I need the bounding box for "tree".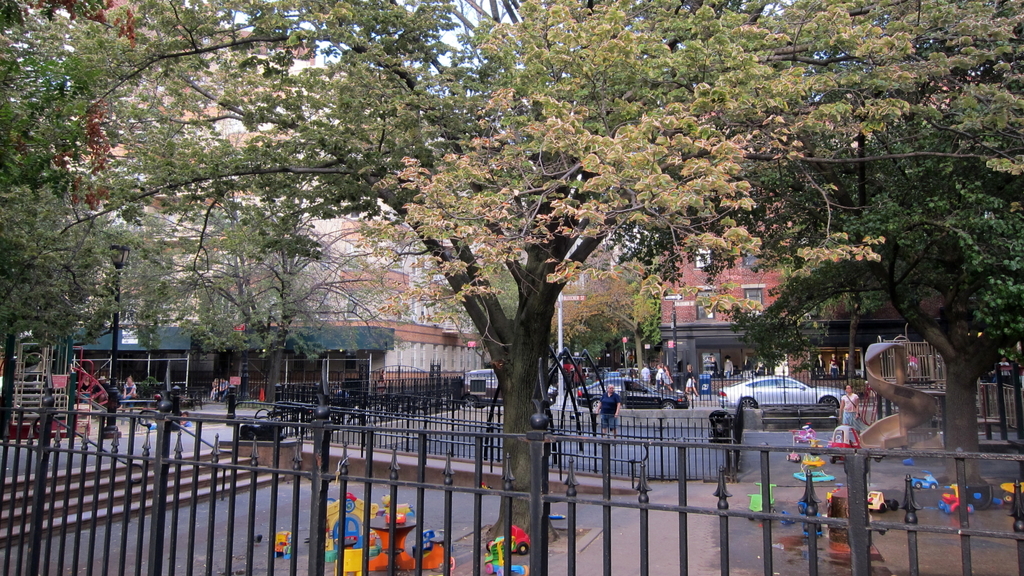
Here it is: bbox(711, 0, 1023, 470).
